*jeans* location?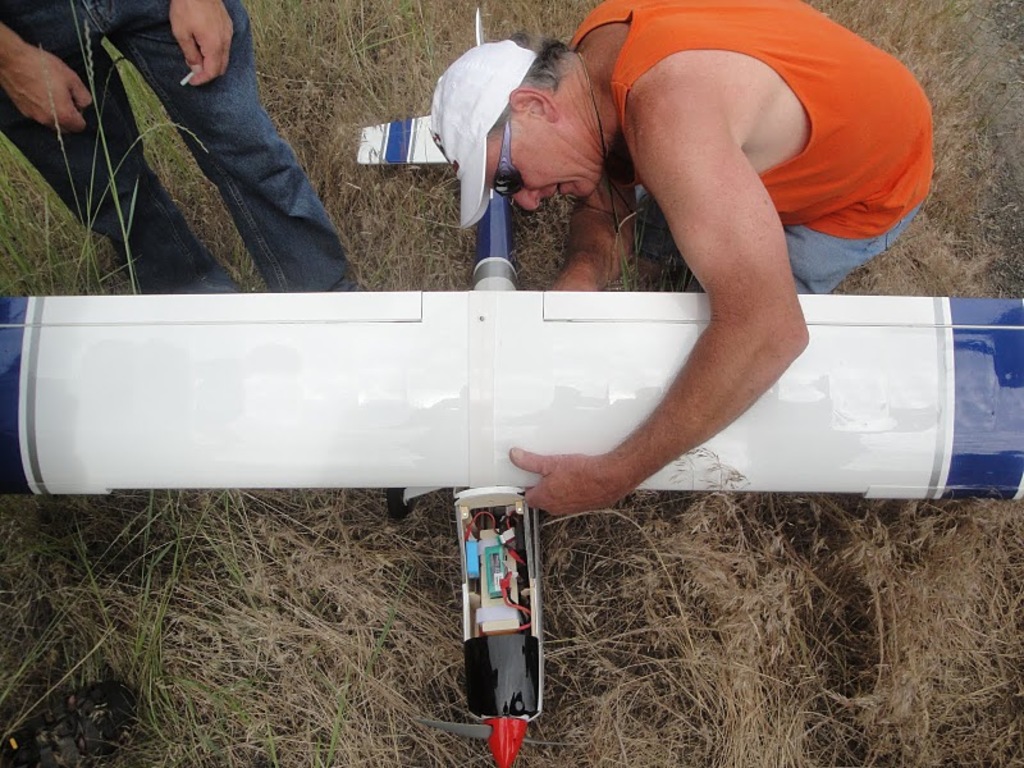
(634, 183, 924, 298)
